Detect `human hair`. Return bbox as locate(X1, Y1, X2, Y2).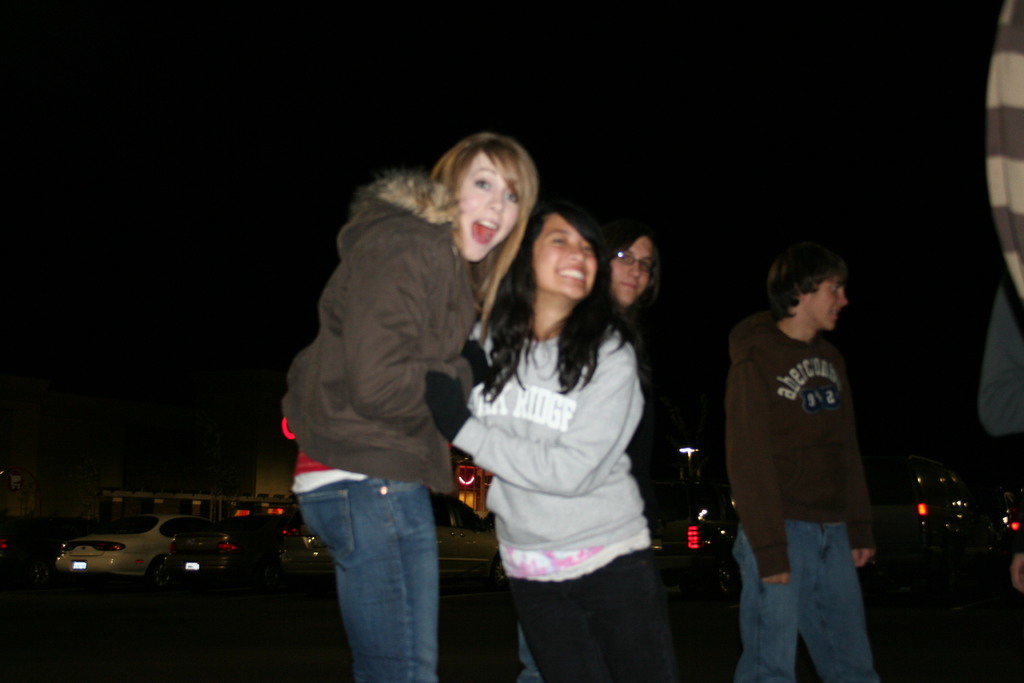
locate(485, 201, 630, 399).
